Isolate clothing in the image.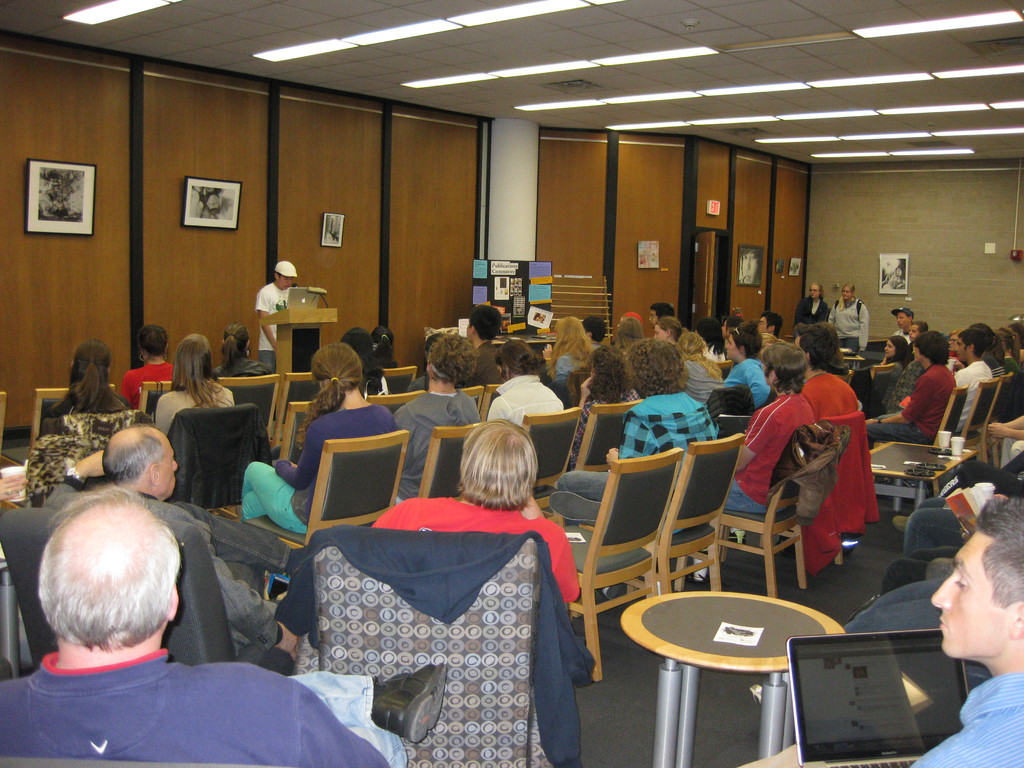
Isolated region: detection(47, 383, 110, 419).
